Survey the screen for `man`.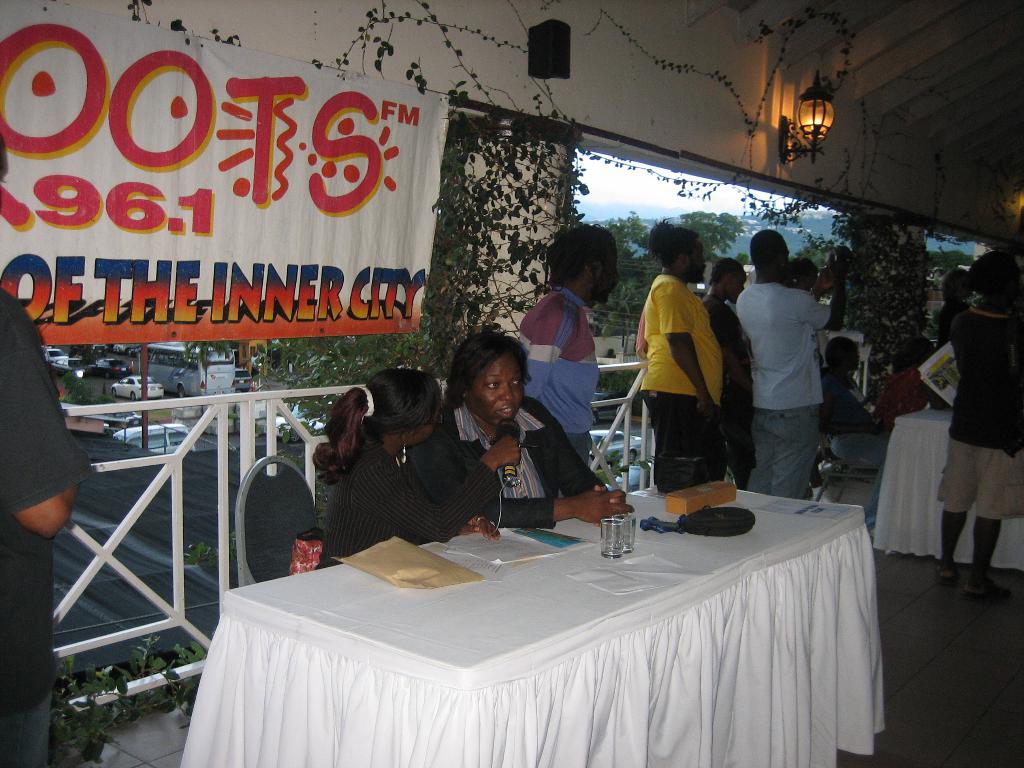
Survey found: [649, 221, 733, 482].
